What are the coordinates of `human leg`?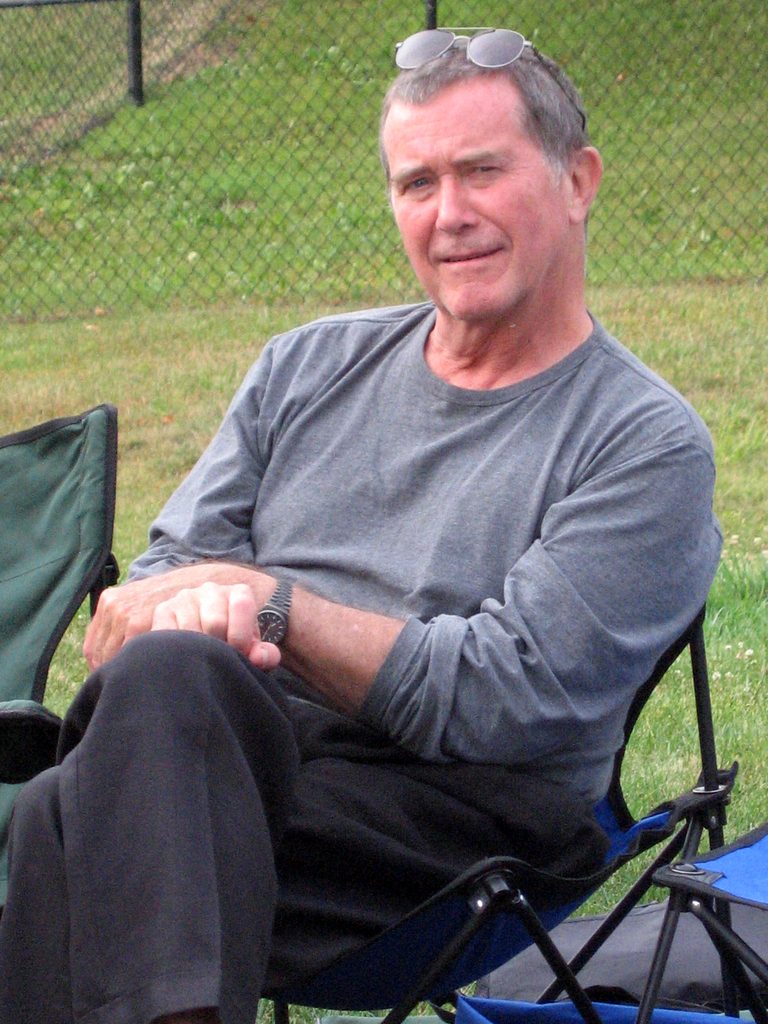
1, 698, 613, 1023.
